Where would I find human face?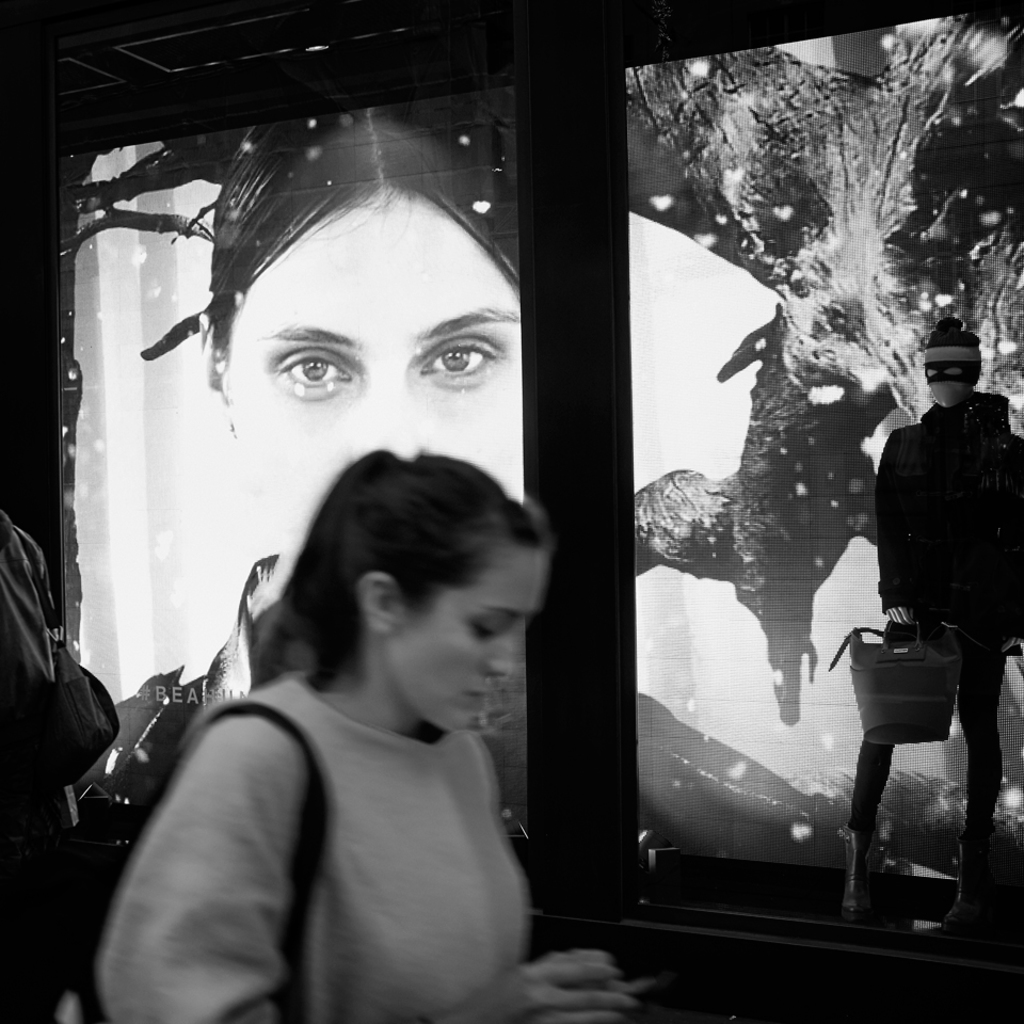
At detection(225, 189, 516, 549).
